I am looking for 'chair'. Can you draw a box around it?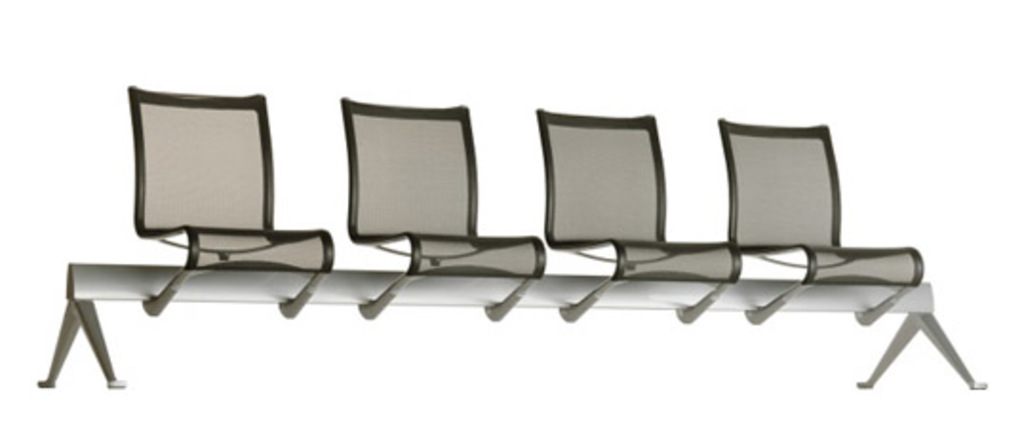
Sure, the bounding box is [left=527, top=106, right=742, bottom=321].
